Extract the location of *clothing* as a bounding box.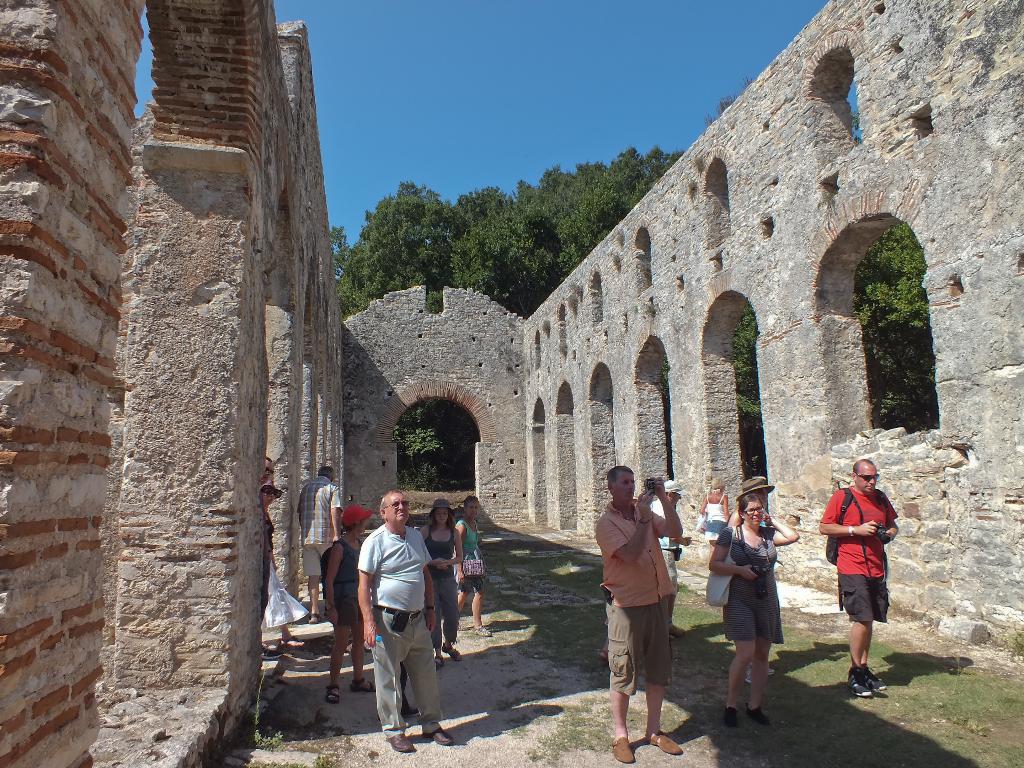
left=293, top=470, right=342, bottom=580.
